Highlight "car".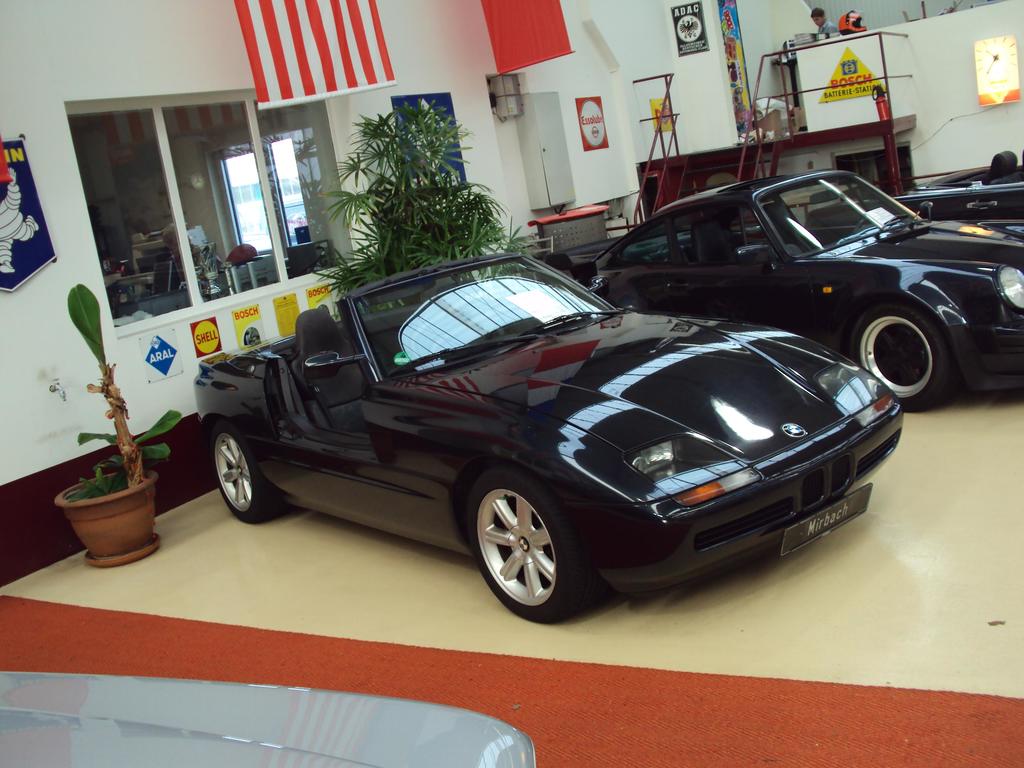
Highlighted region: {"x1": 191, "y1": 259, "x2": 919, "y2": 621}.
